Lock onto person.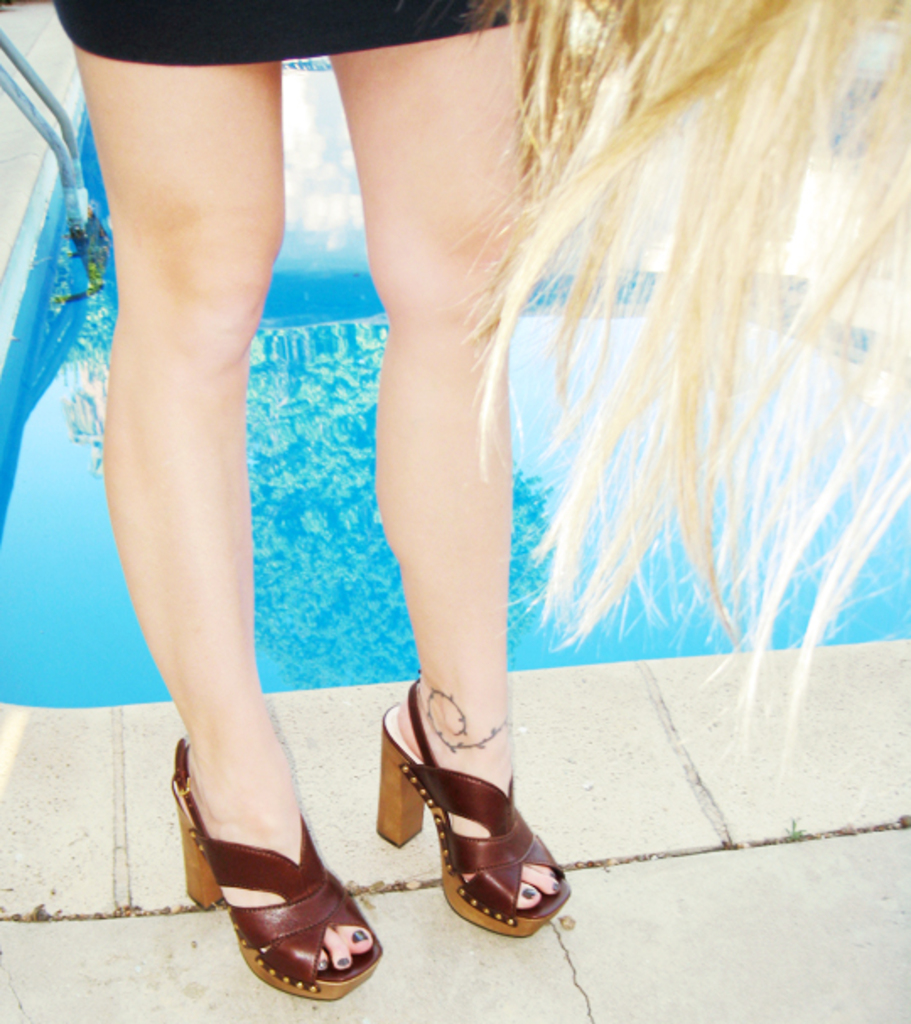
Locked: {"left": 42, "top": 0, "right": 575, "bottom": 1002}.
